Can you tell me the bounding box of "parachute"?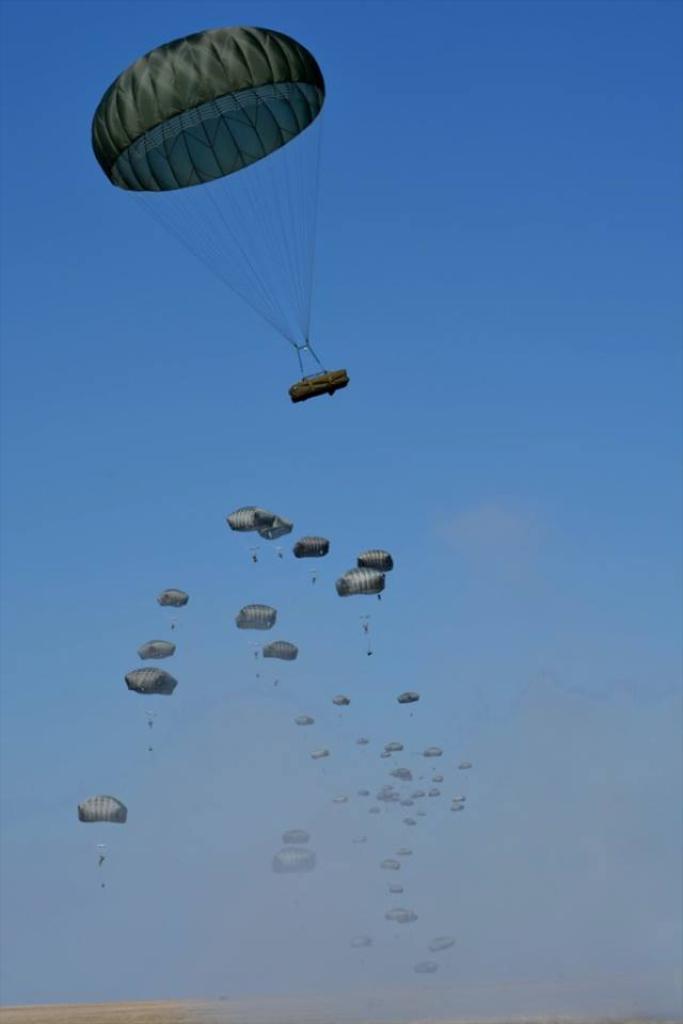
select_region(130, 658, 171, 731).
